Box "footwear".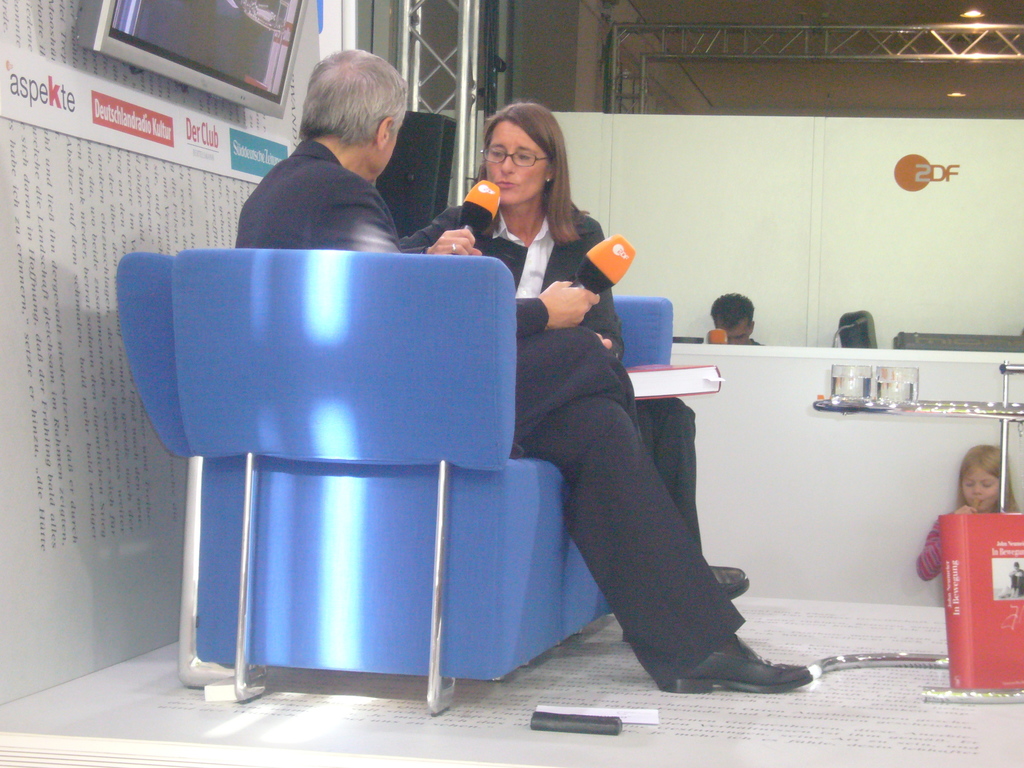
{"left": 711, "top": 564, "right": 752, "bottom": 598}.
